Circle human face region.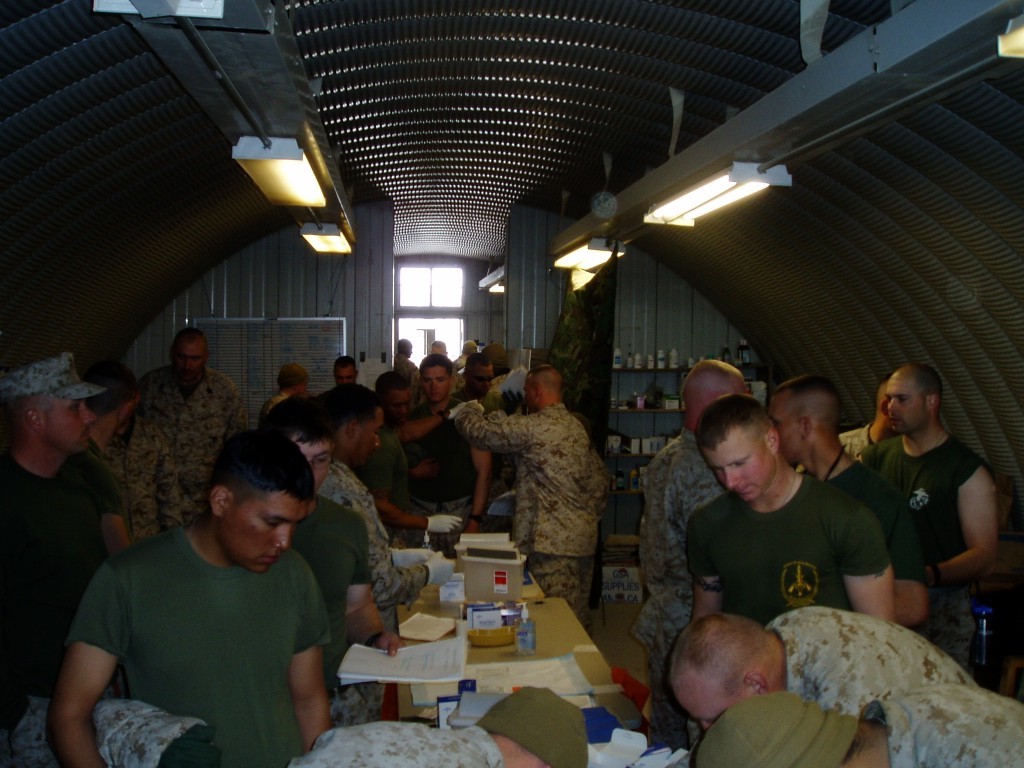
Region: detection(889, 375, 922, 431).
